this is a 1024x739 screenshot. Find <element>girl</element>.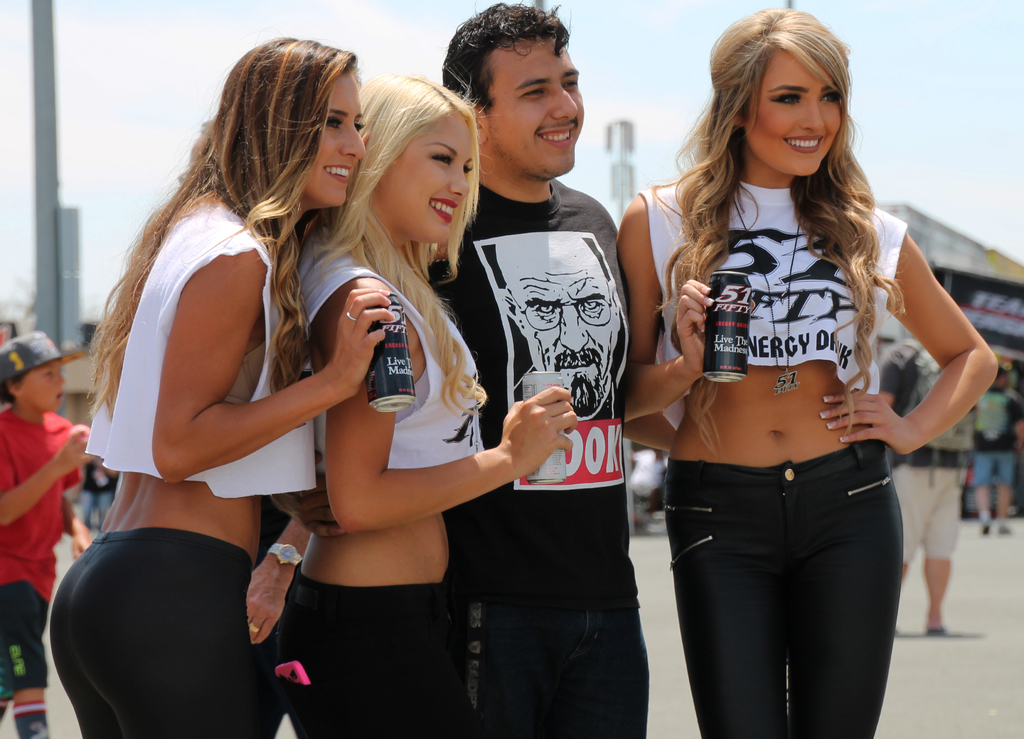
Bounding box: 604, 6, 1002, 738.
